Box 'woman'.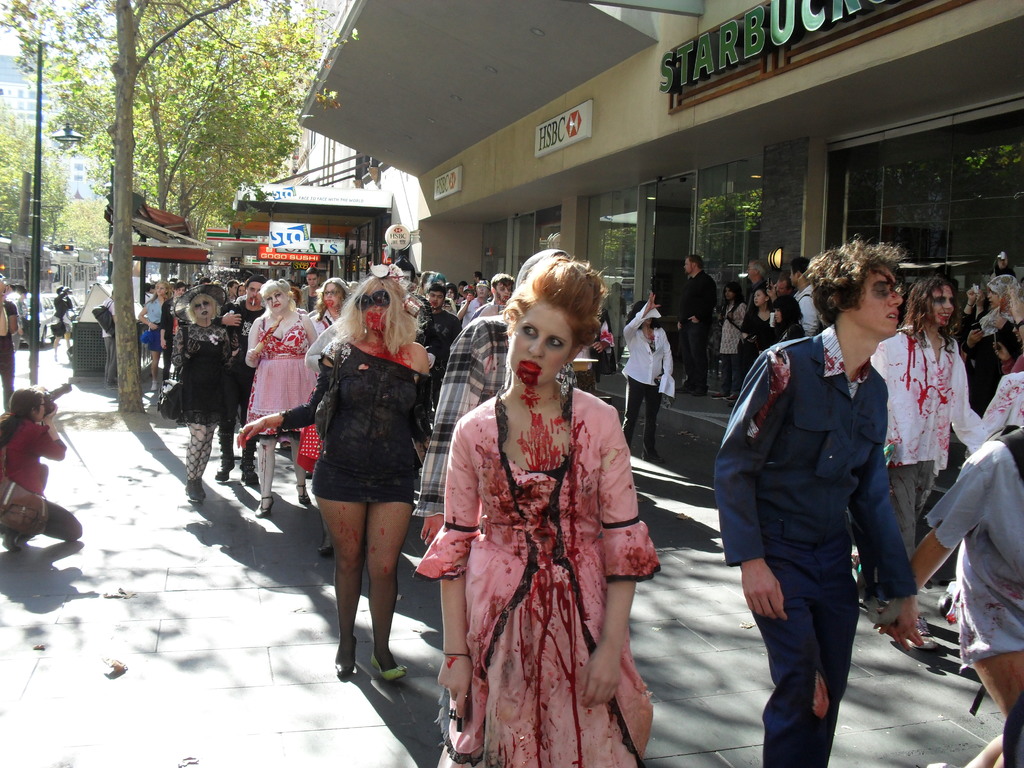
bbox=[619, 290, 690, 468].
